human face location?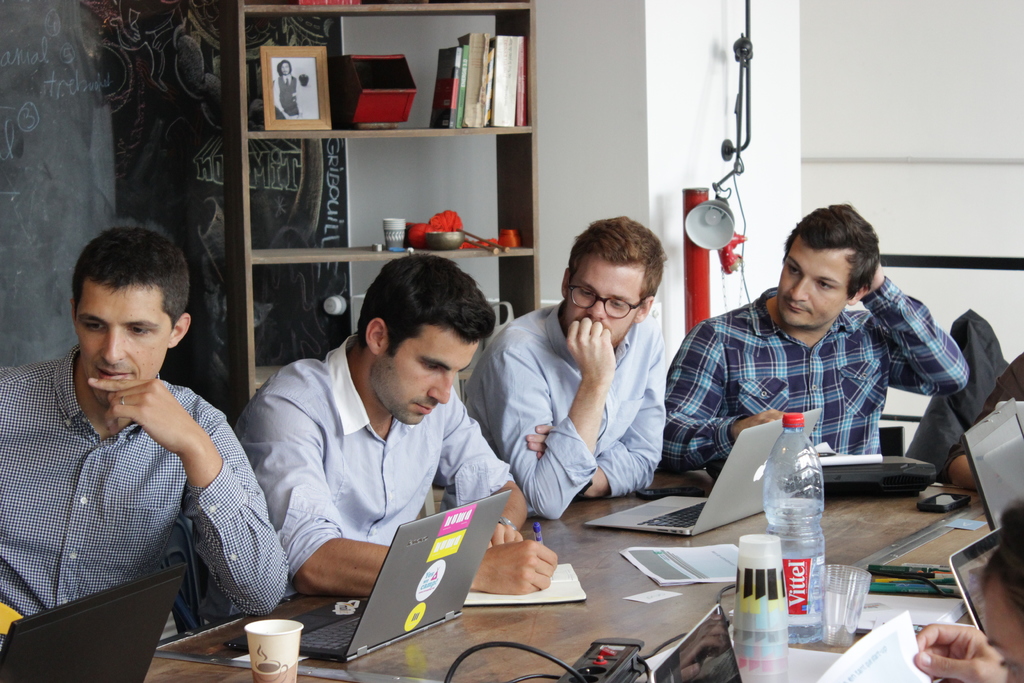
box(72, 277, 168, 404)
